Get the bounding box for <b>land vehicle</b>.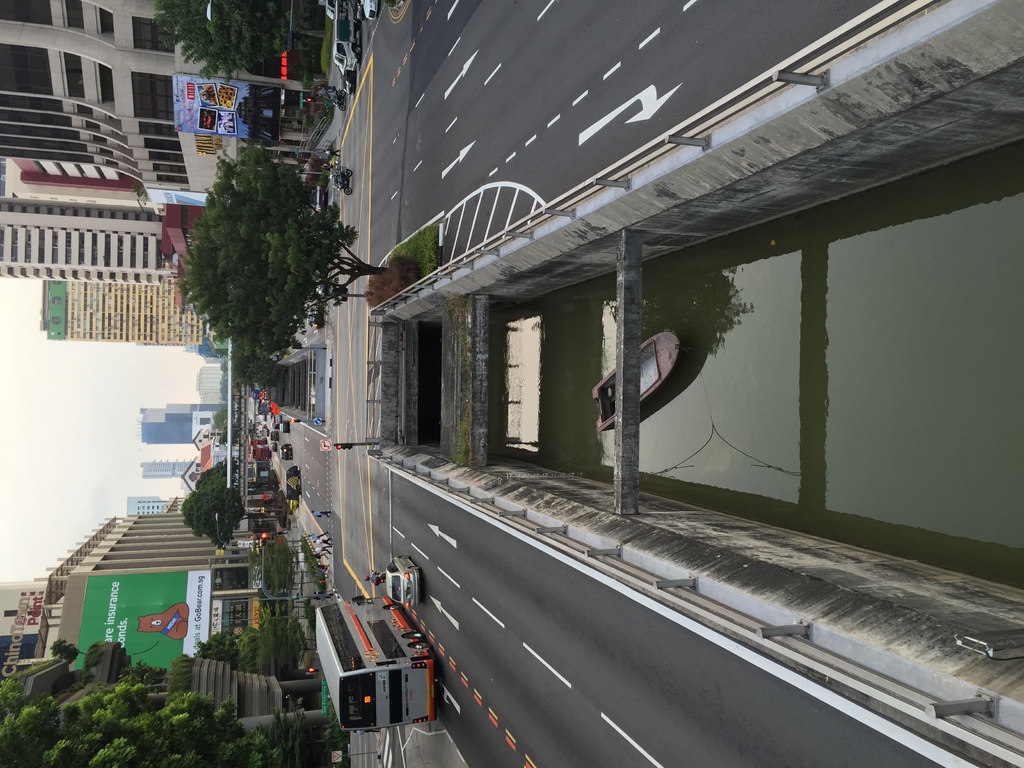
(317, 600, 437, 719).
